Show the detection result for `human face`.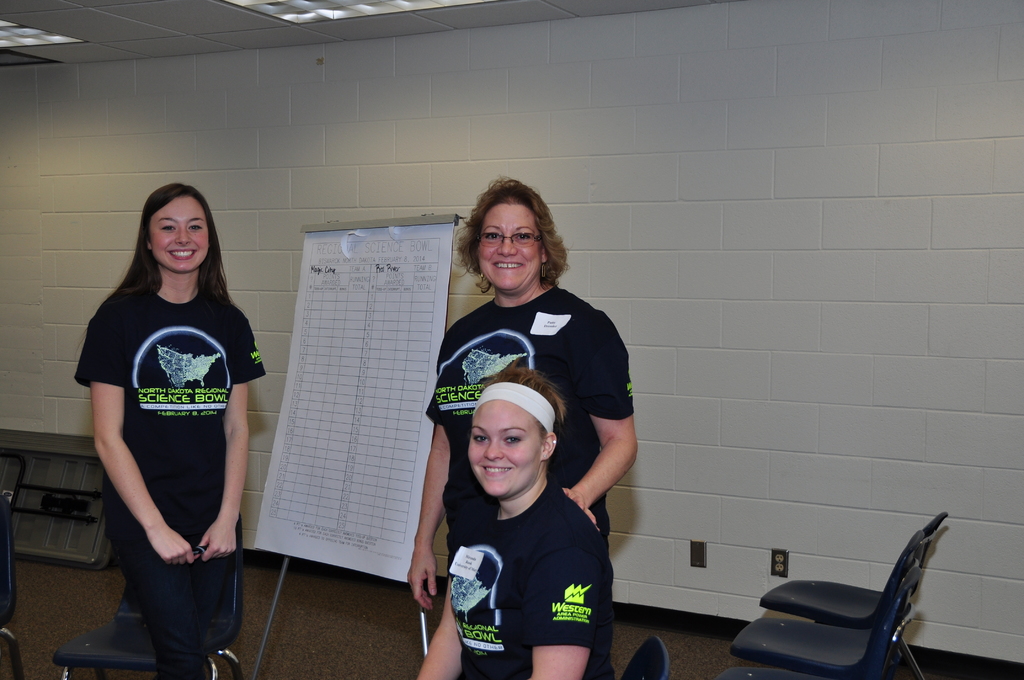
left=147, top=196, right=206, bottom=270.
